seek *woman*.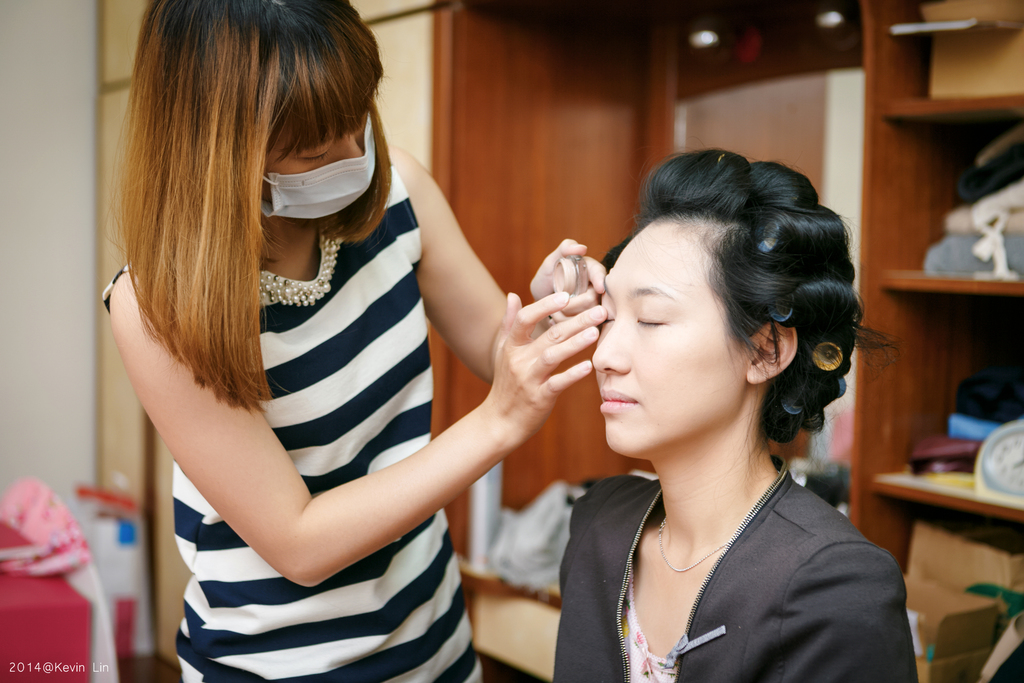
box(101, 0, 611, 682).
